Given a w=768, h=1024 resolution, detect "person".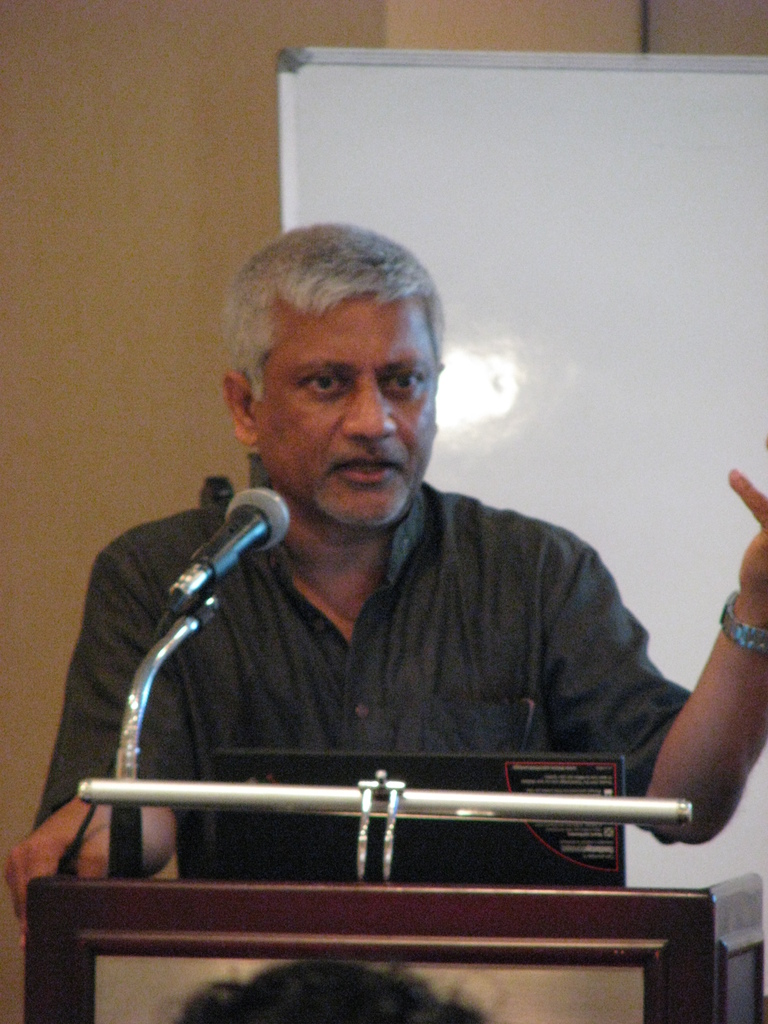
pyautogui.locateOnScreen(7, 221, 767, 952).
